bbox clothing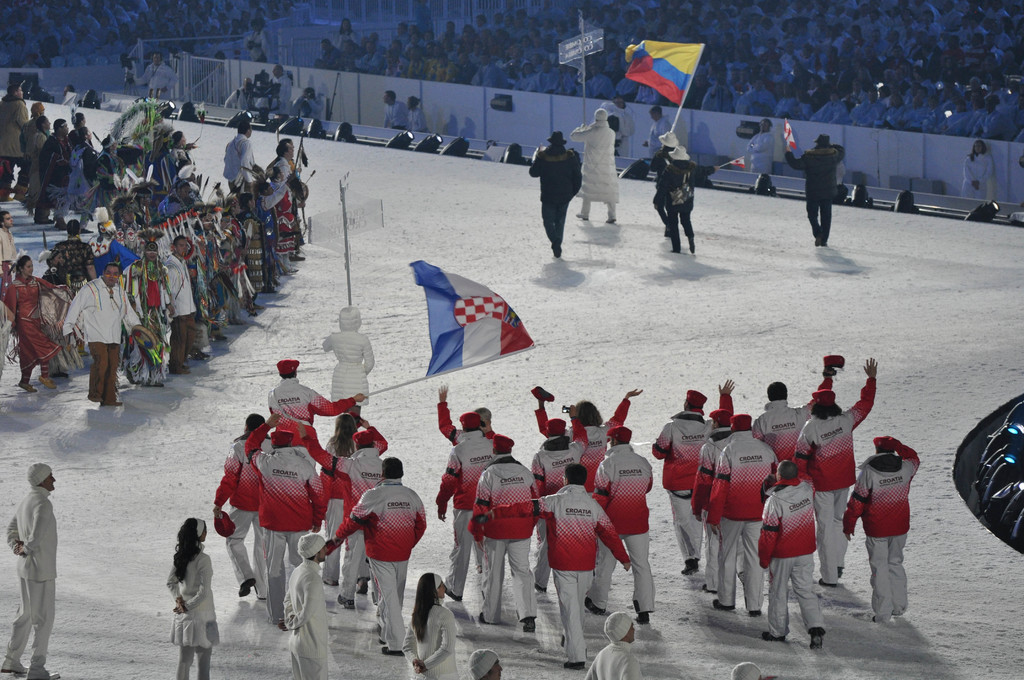
locate(61, 280, 146, 394)
